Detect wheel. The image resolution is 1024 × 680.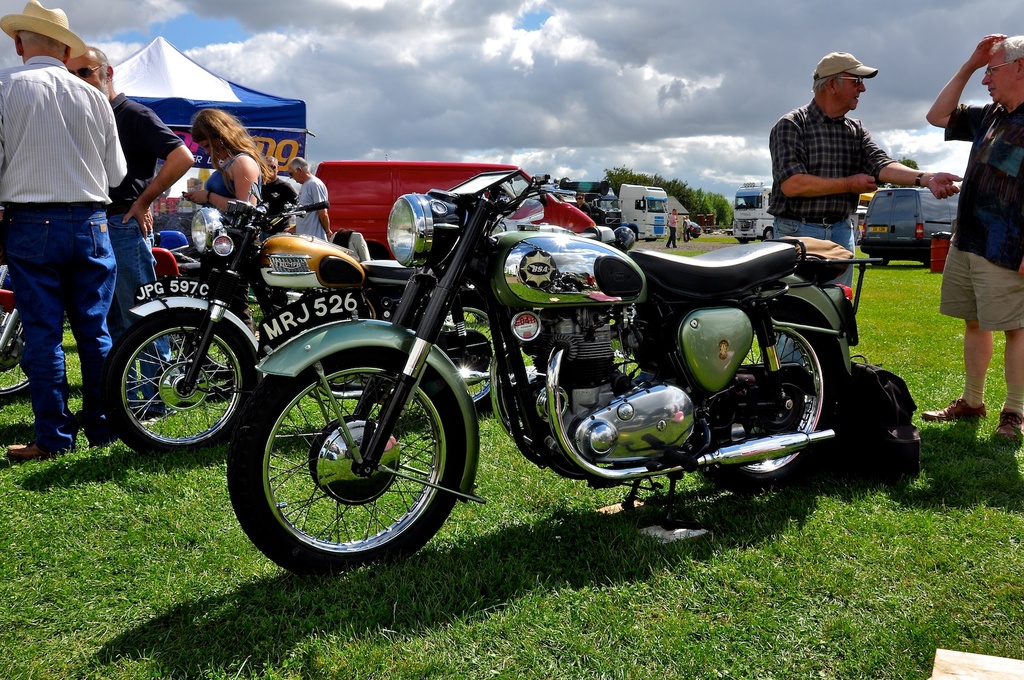
detection(872, 257, 888, 268).
